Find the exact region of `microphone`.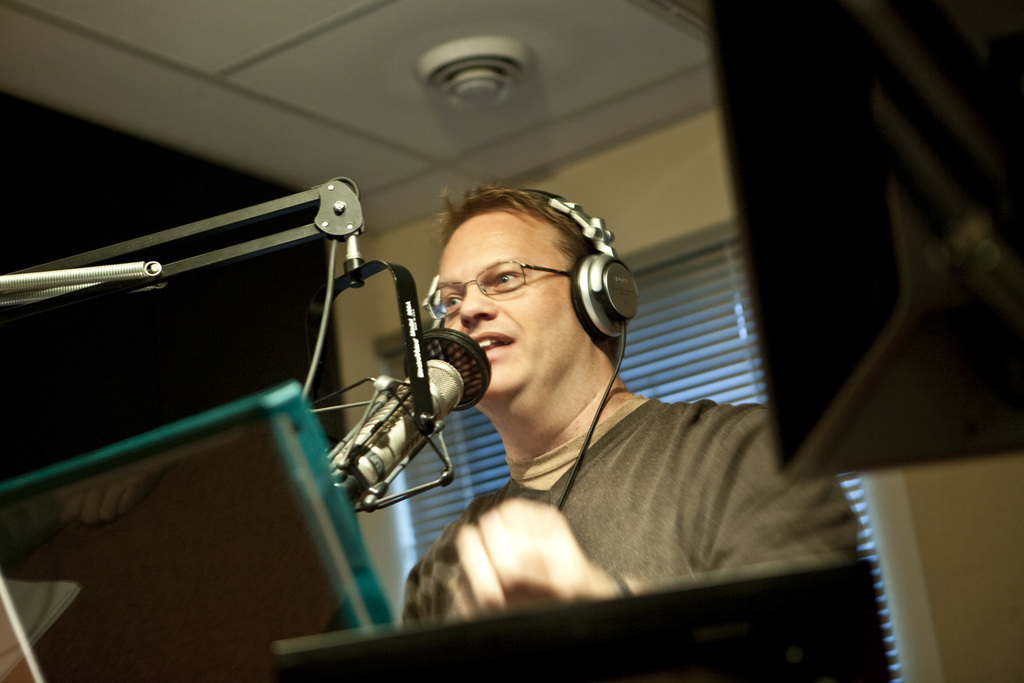
Exact region: left=325, top=356, right=467, bottom=505.
